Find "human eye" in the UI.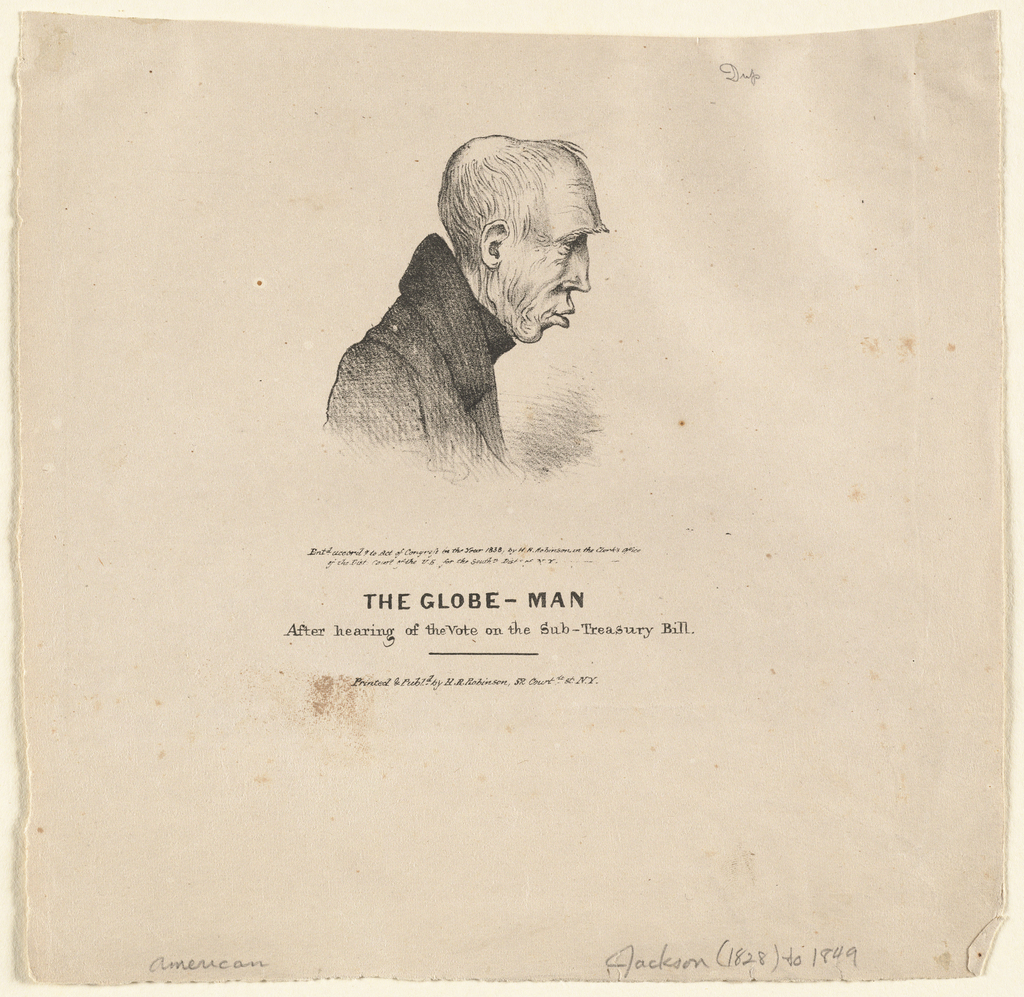
UI element at pyautogui.locateOnScreen(563, 234, 577, 250).
